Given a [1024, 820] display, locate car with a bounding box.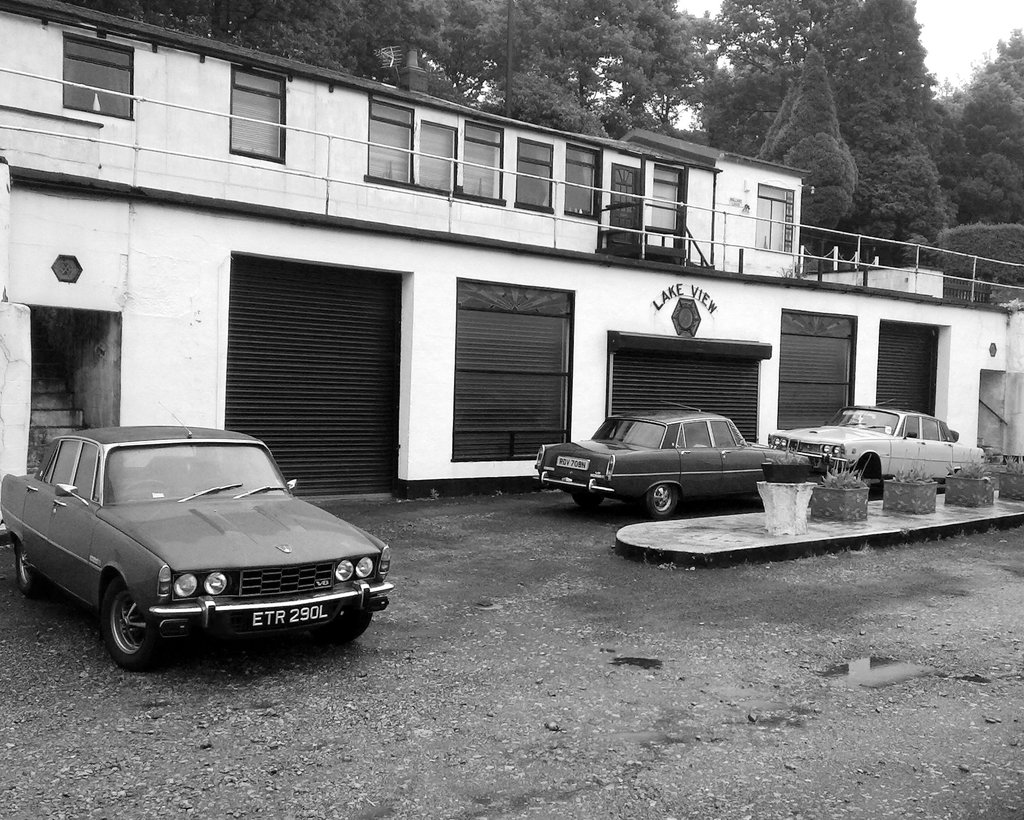
Located: [770,403,987,485].
